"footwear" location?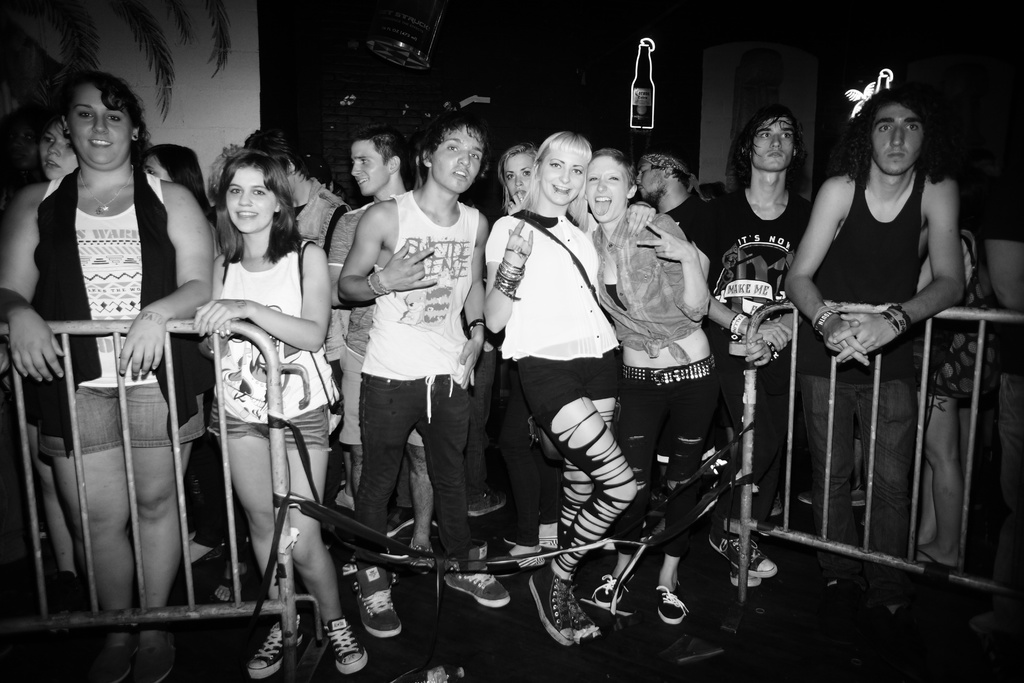
[525,557,579,649]
